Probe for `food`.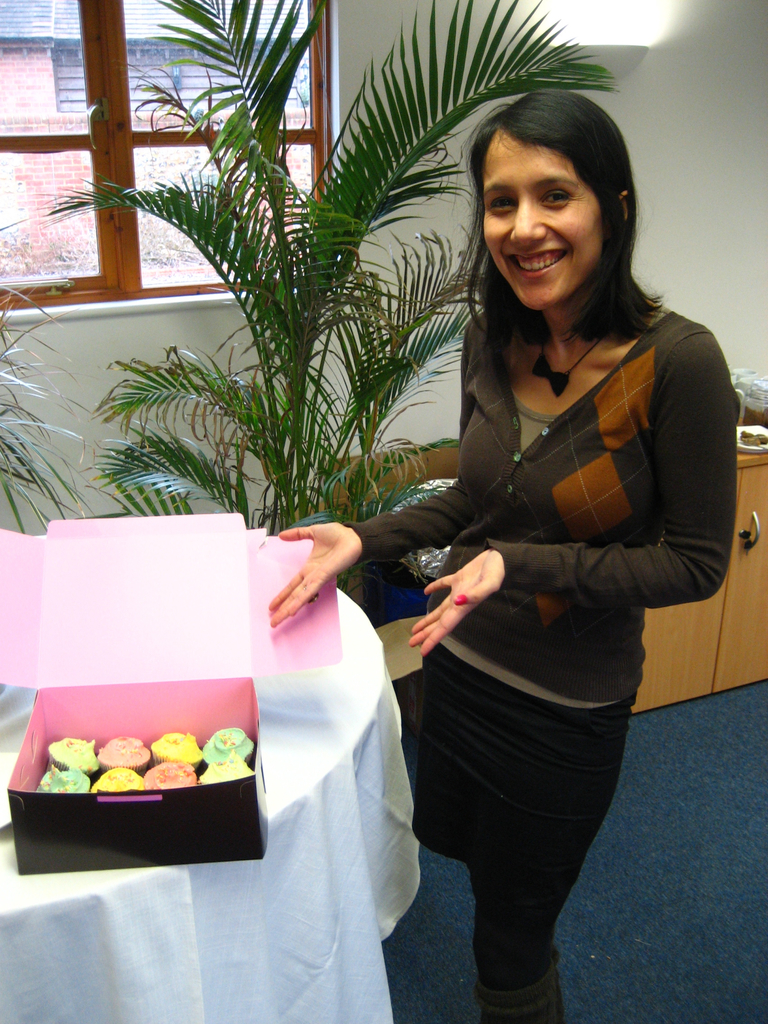
Probe result: (93, 764, 142, 795).
